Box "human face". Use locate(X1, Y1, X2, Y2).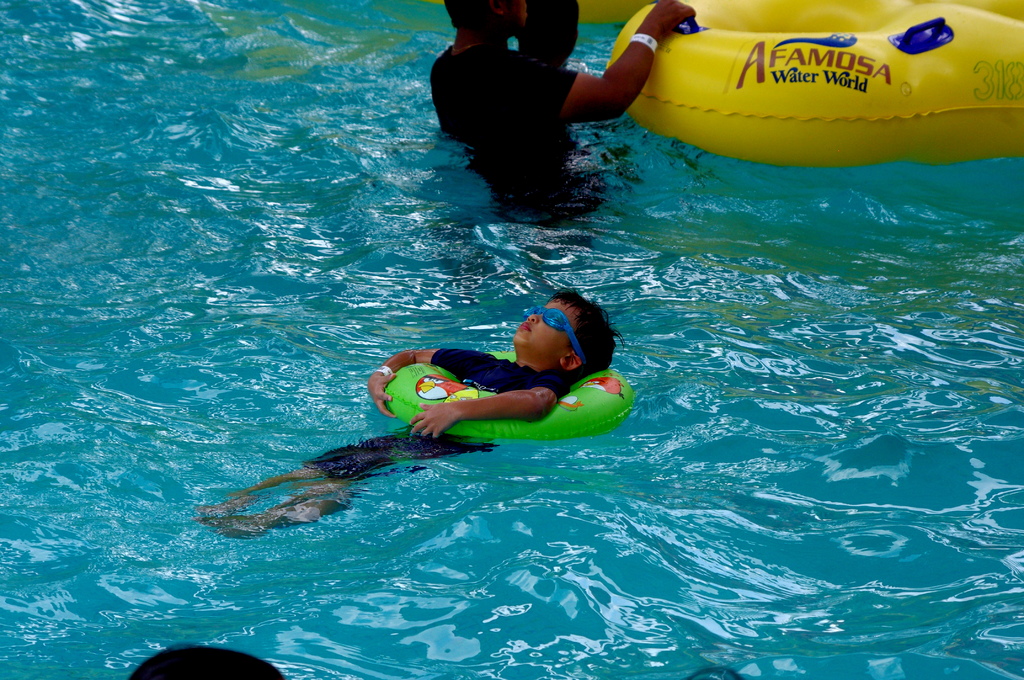
locate(515, 296, 573, 355).
